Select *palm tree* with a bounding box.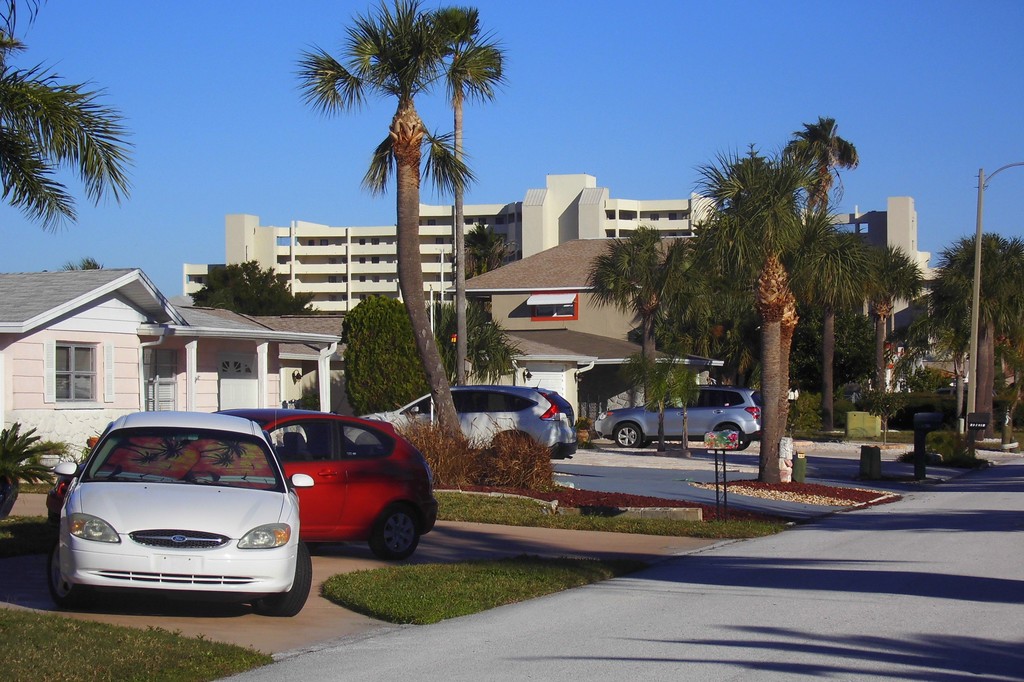
detection(940, 236, 1023, 458).
